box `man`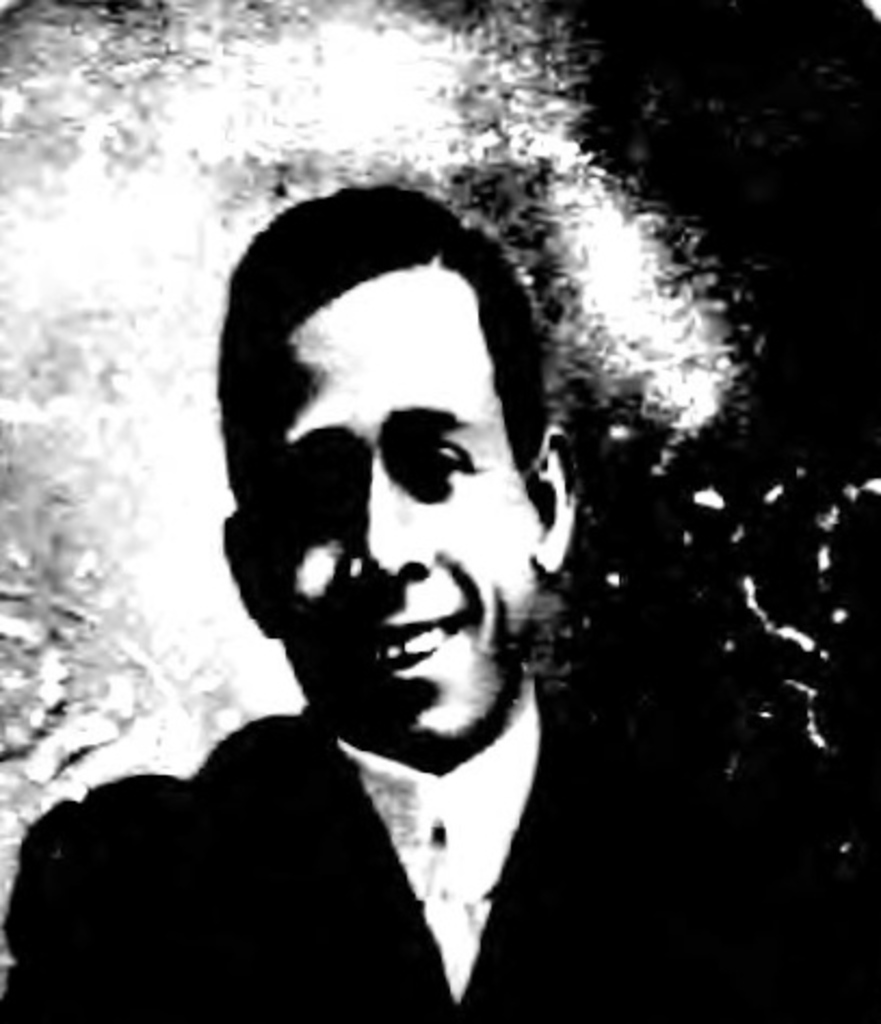
[69,188,721,1009]
